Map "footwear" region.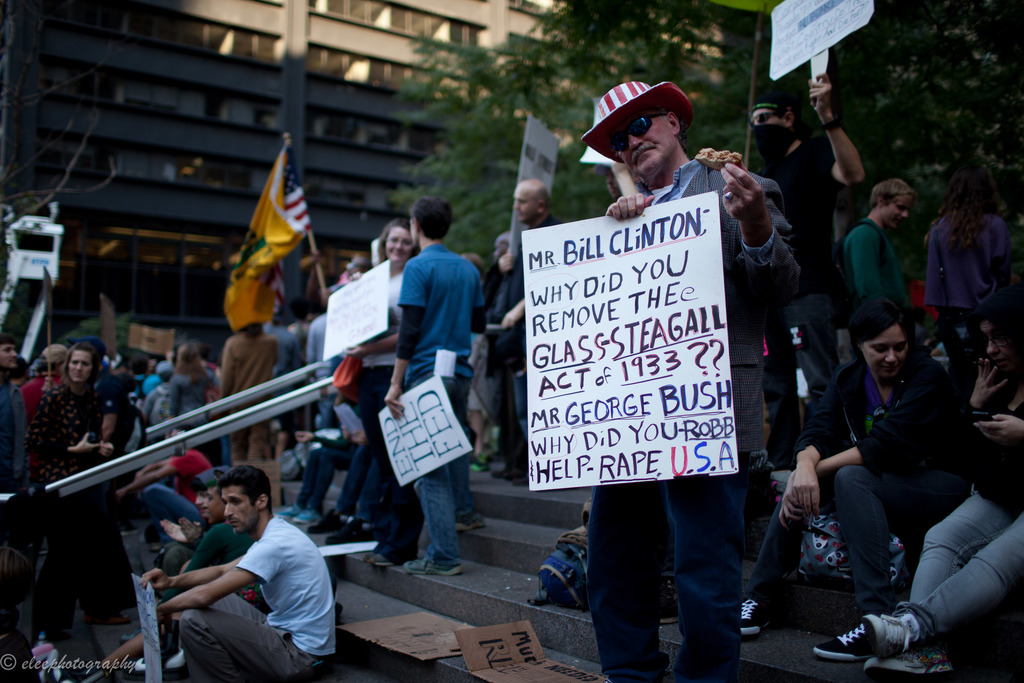
Mapped to {"left": 129, "top": 652, "right": 192, "bottom": 670}.
